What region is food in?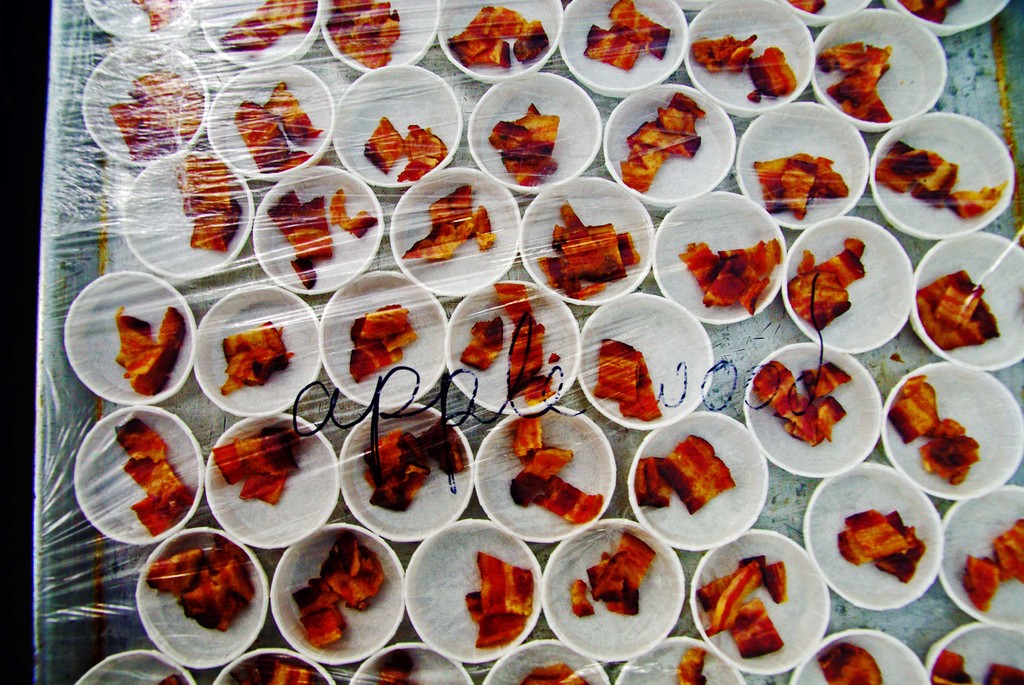
region(492, 281, 538, 322).
